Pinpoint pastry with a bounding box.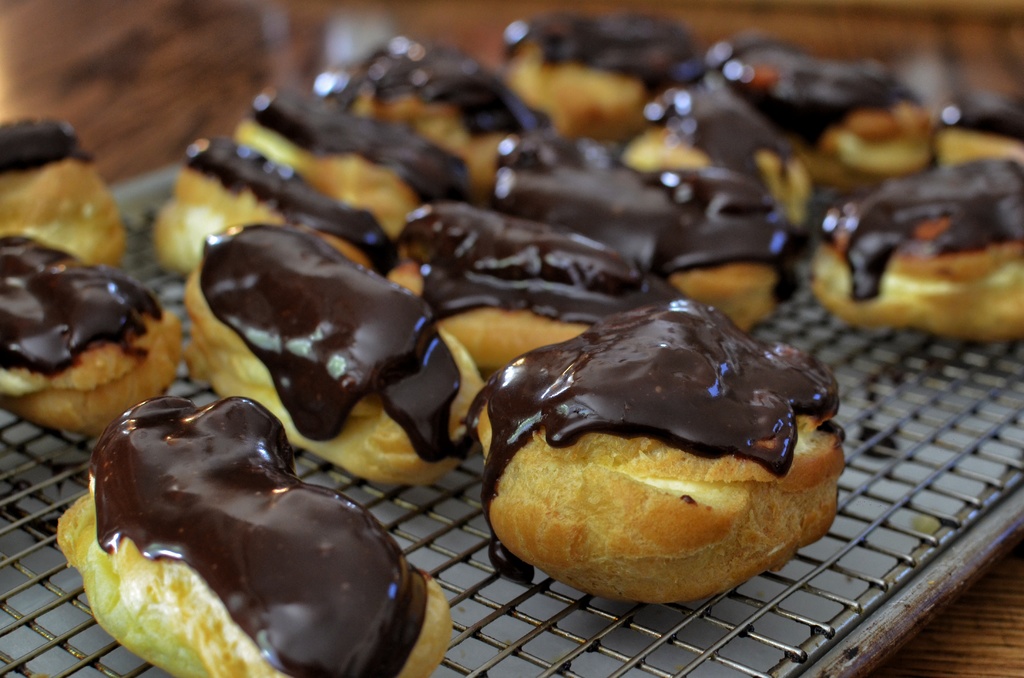
crop(490, 21, 699, 134).
